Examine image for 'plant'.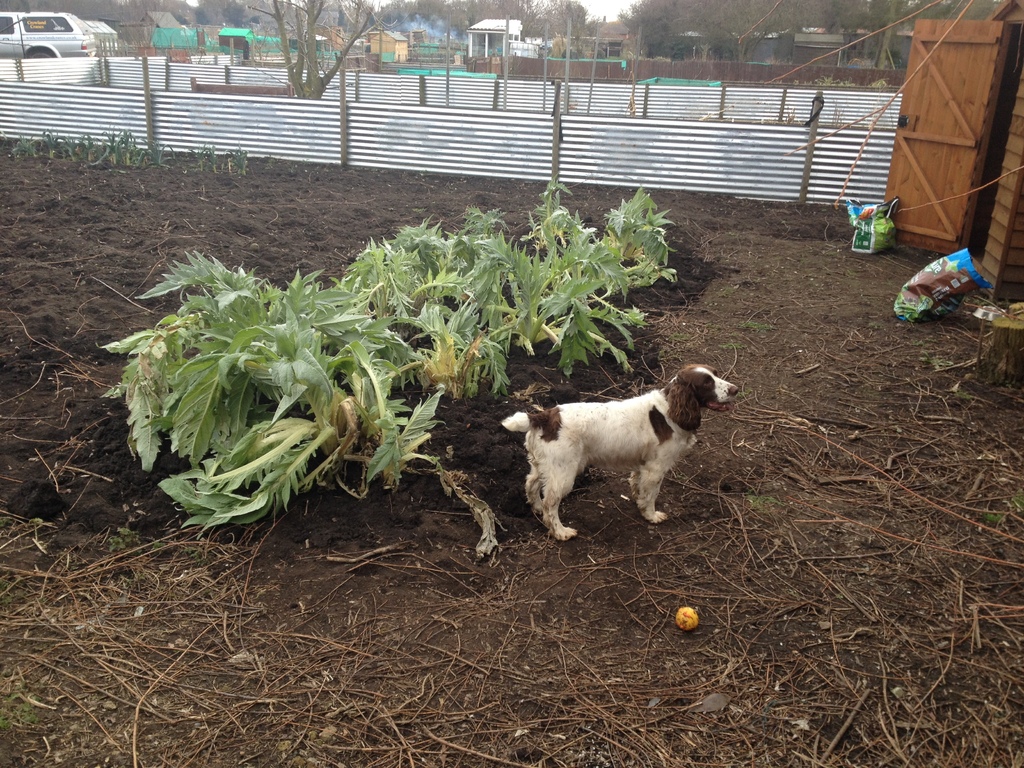
Examination result: 123, 253, 460, 554.
